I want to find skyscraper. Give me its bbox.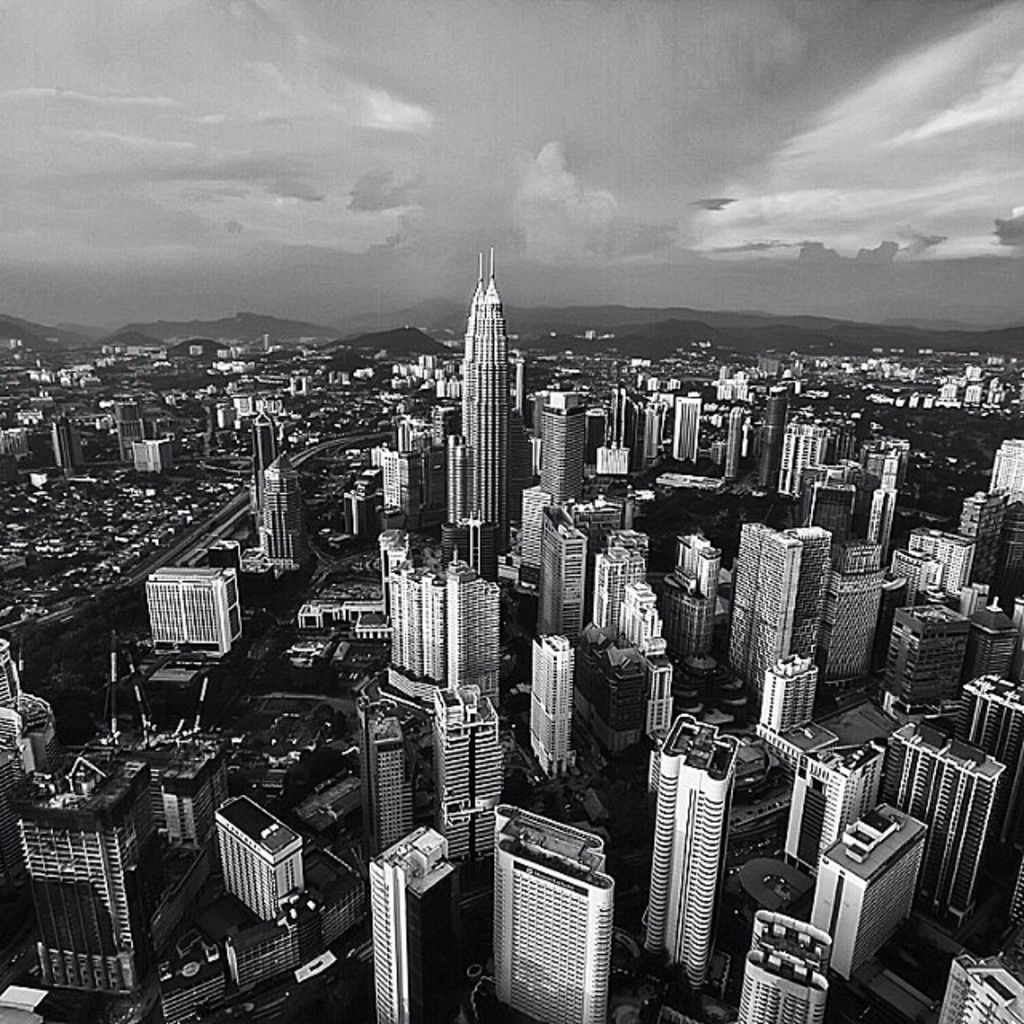
[x1=451, y1=237, x2=518, y2=544].
